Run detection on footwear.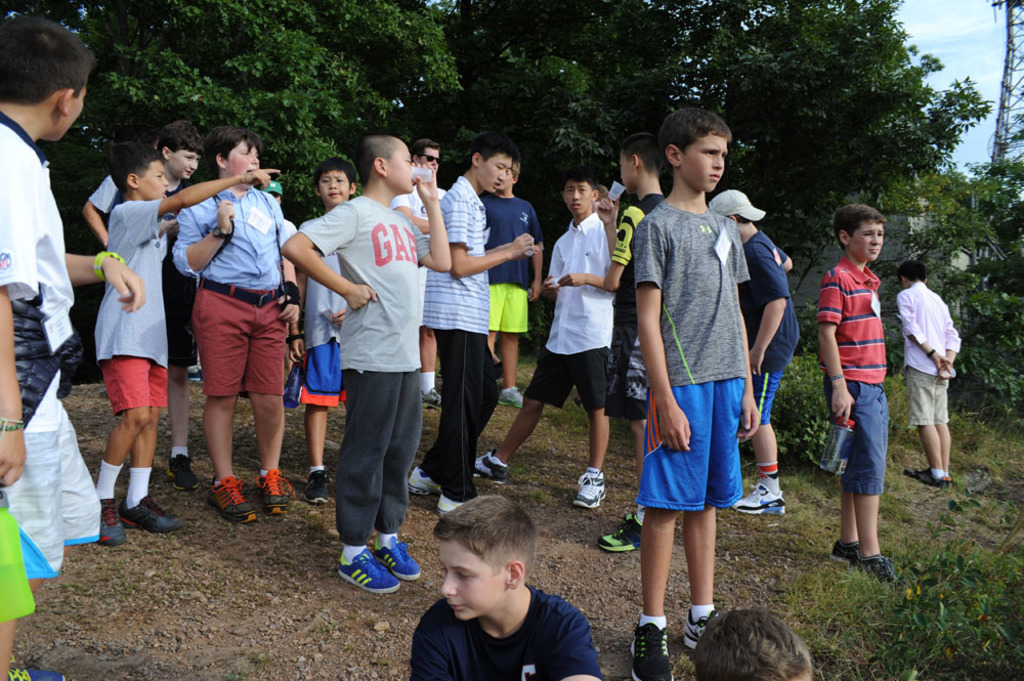
Result: bbox=[734, 484, 787, 514].
